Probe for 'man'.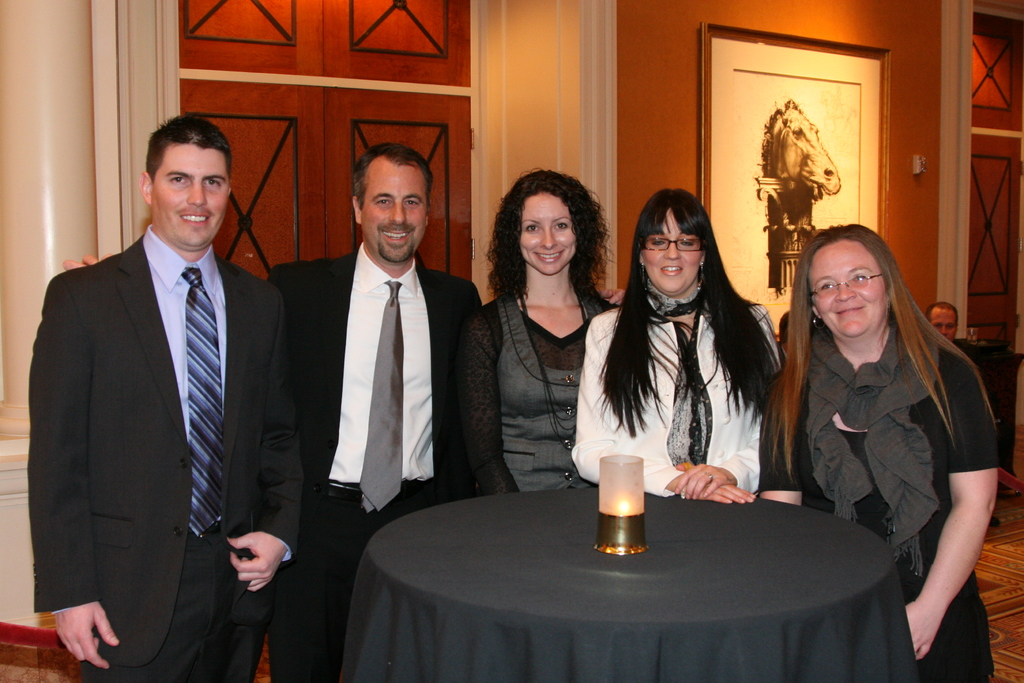
Probe result: (left=925, top=300, right=1000, bottom=527).
